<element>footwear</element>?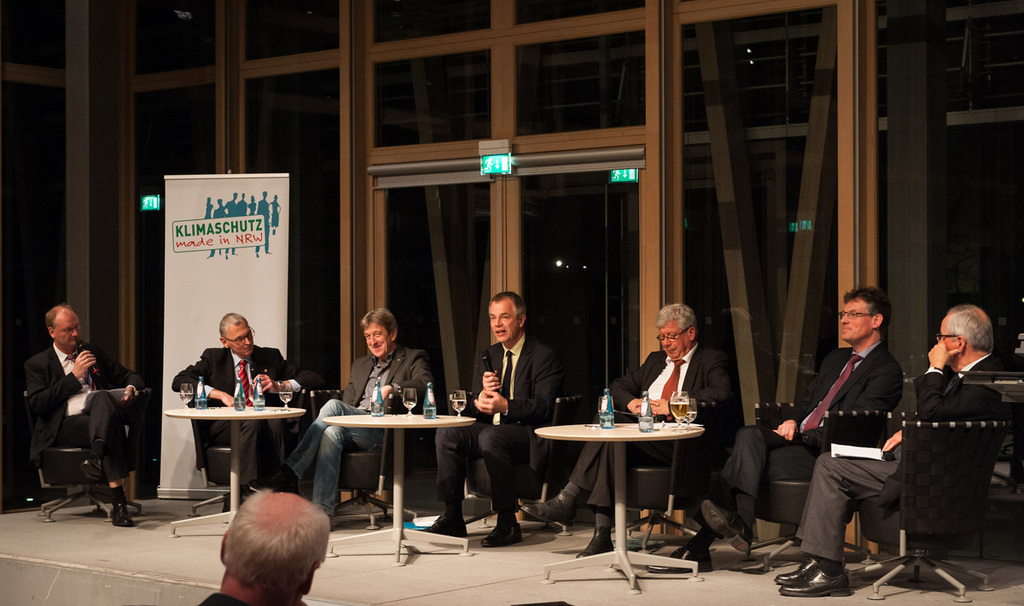
[782, 572, 851, 593]
